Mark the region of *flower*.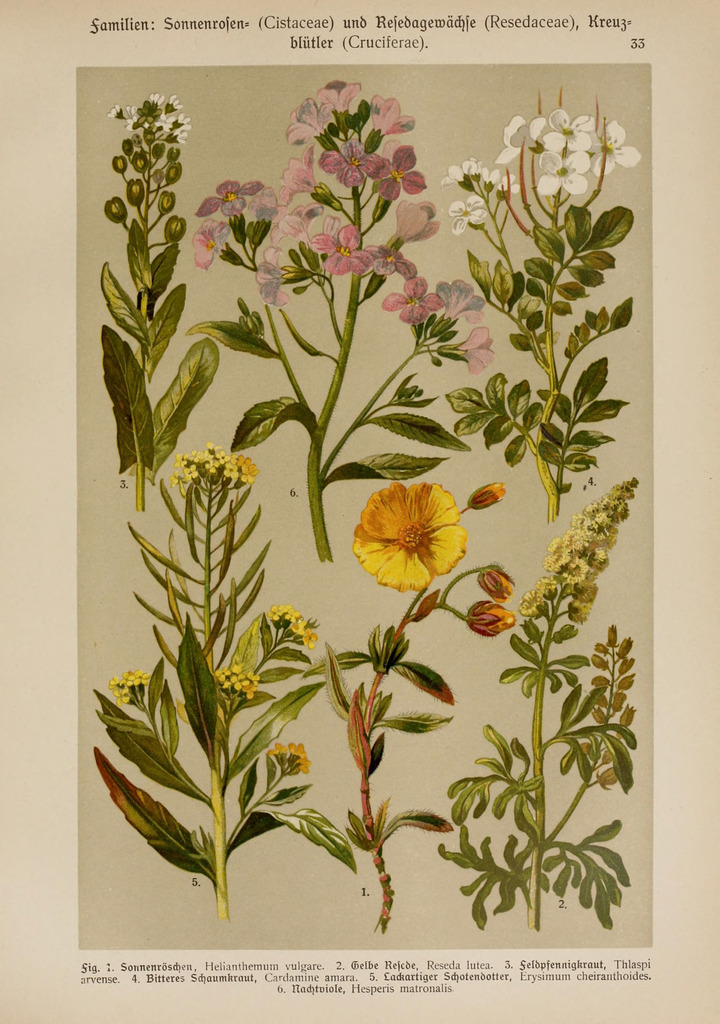
Region: crop(477, 564, 517, 602).
